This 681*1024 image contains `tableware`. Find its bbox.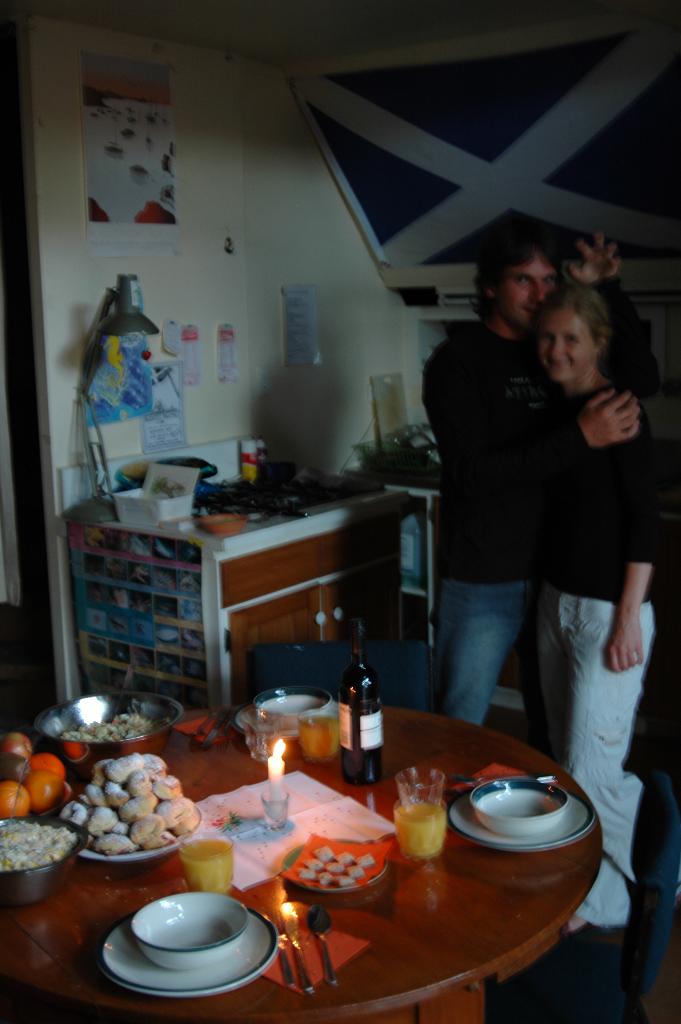
(x1=62, y1=797, x2=205, y2=868).
